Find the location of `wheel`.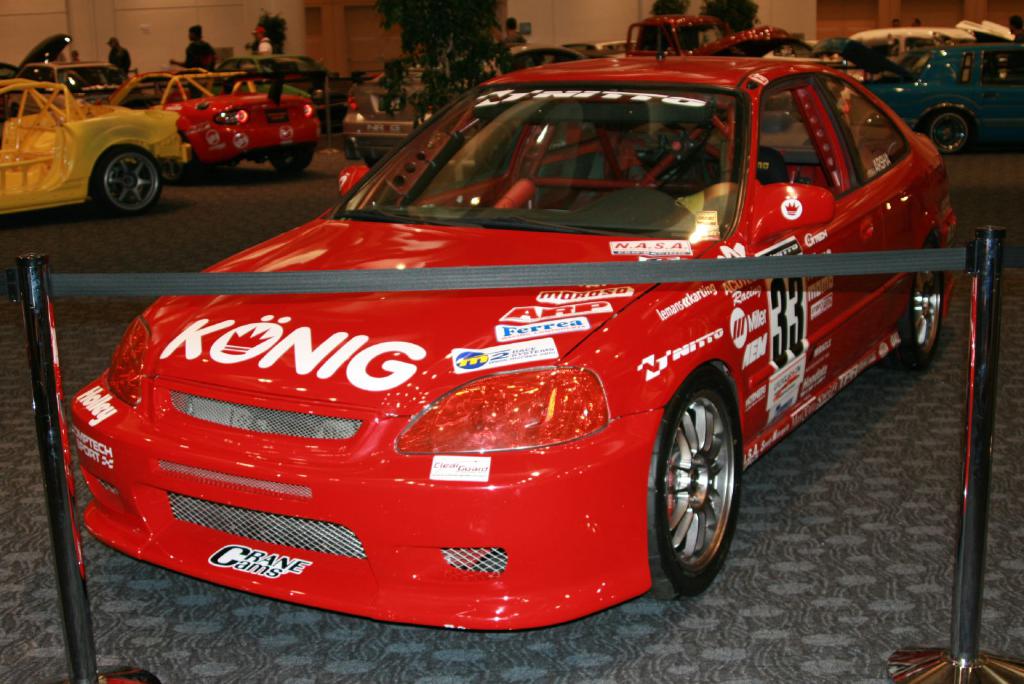
Location: bbox=(916, 108, 973, 152).
